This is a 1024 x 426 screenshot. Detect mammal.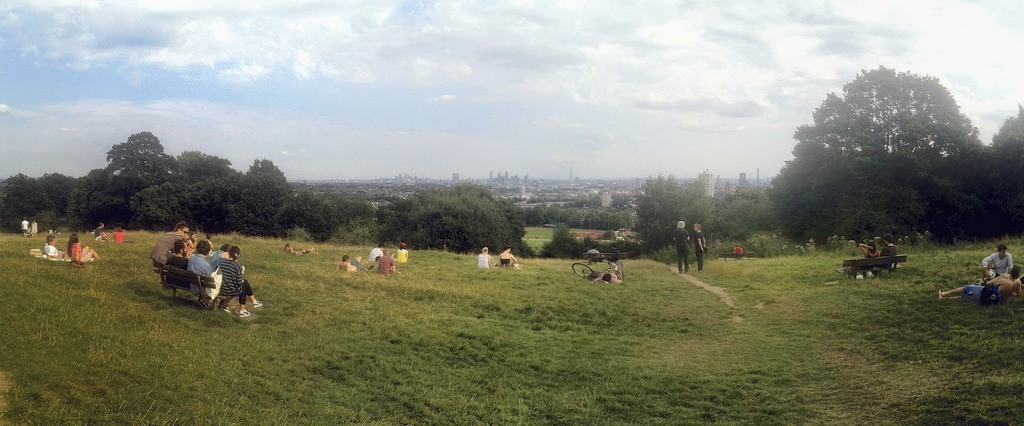
pyautogui.locateOnScreen(597, 269, 625, 286).
